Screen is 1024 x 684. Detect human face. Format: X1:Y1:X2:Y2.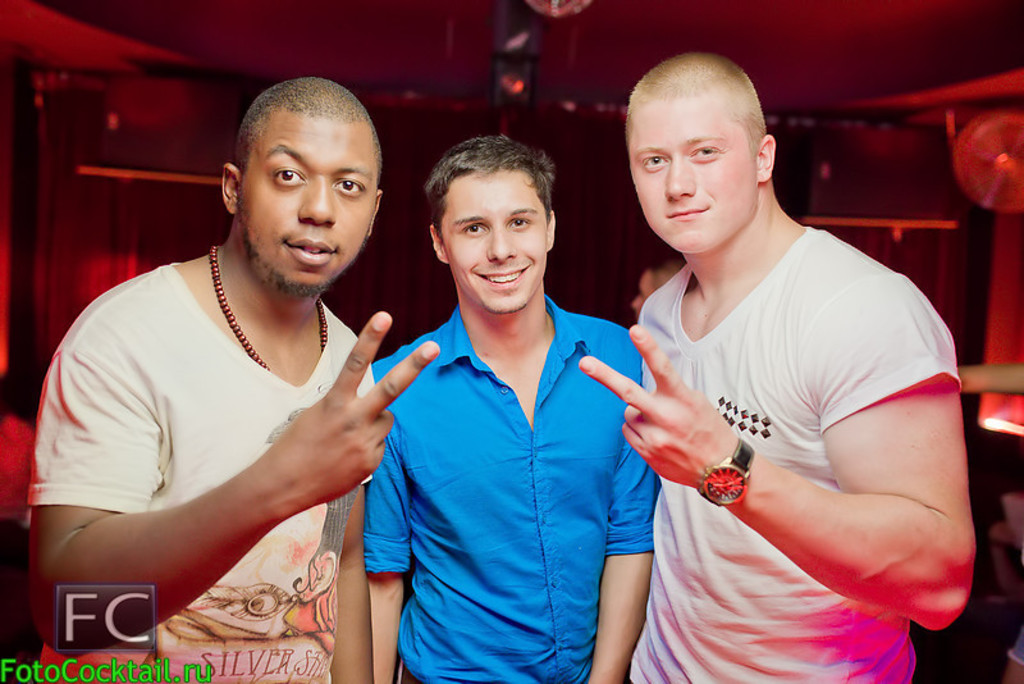
627:274:659:313.
